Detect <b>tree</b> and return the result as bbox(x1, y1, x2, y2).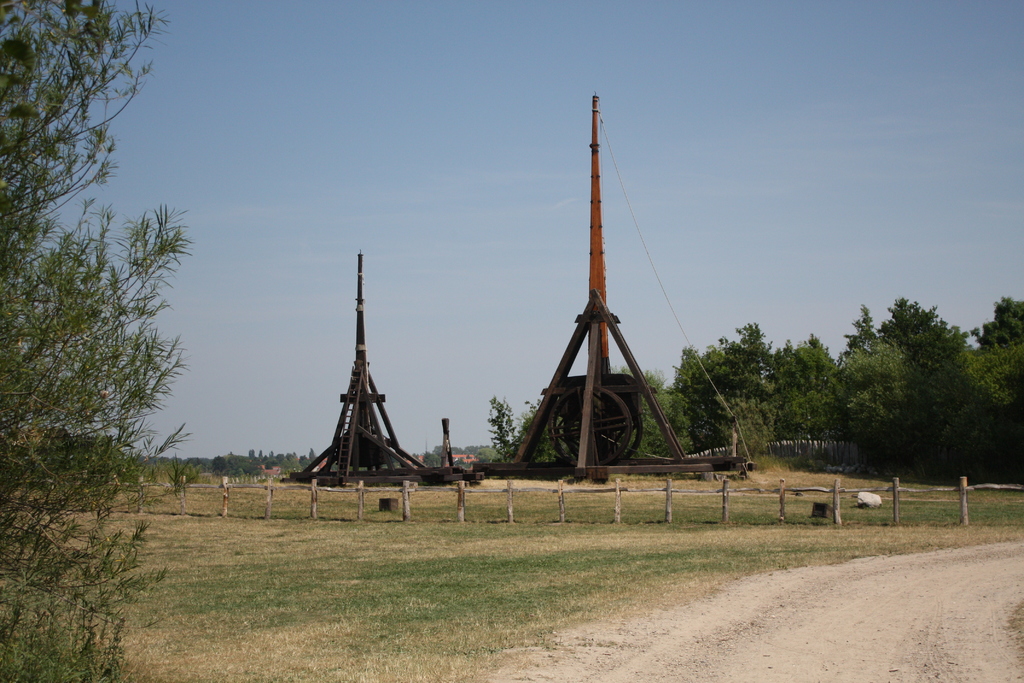
bbox(0, 0, 195, 682).
